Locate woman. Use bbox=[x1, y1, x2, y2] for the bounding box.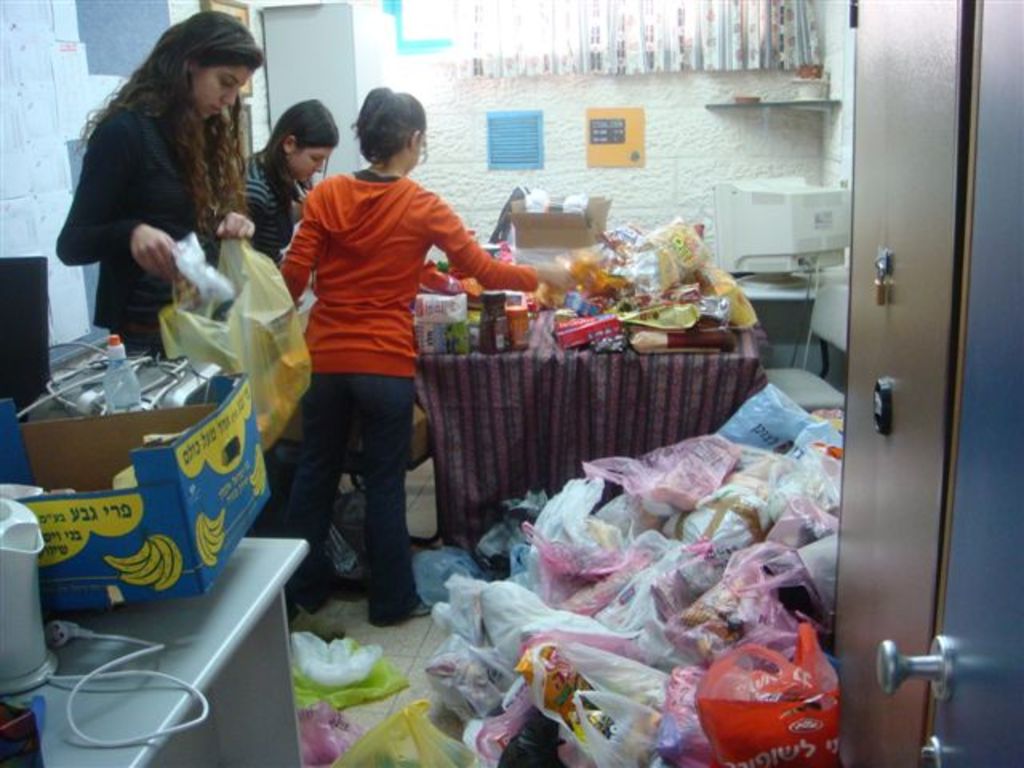
bbox=[278, 88, 570, 629].
